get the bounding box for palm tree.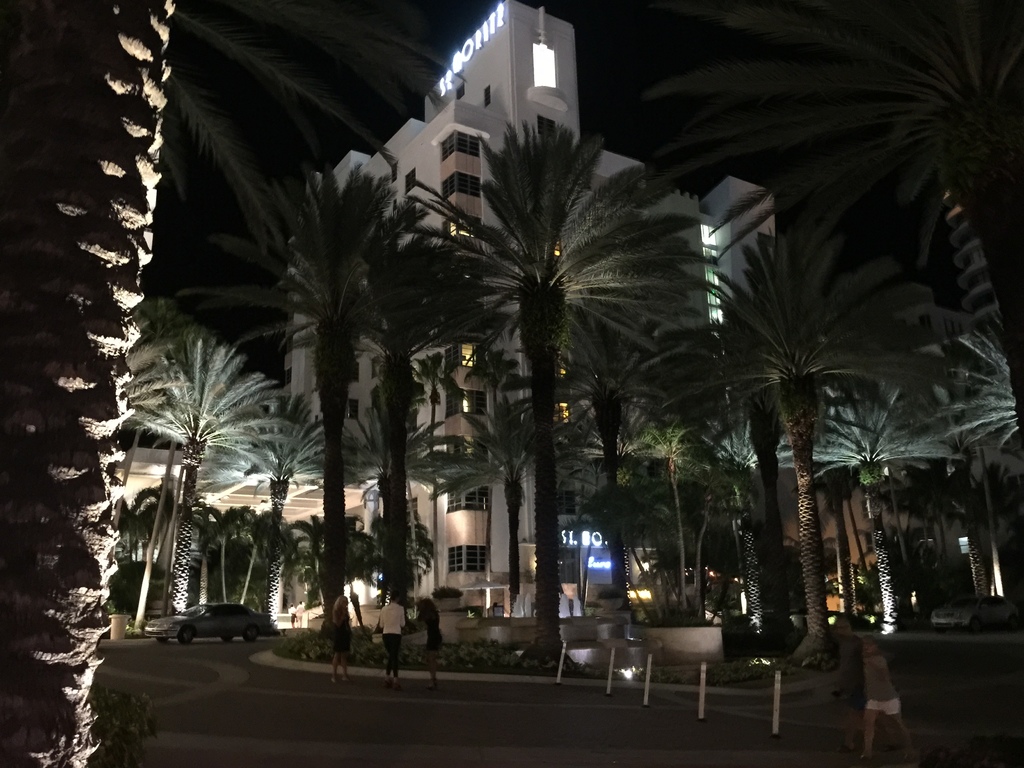
753, 255, 949, 683.
